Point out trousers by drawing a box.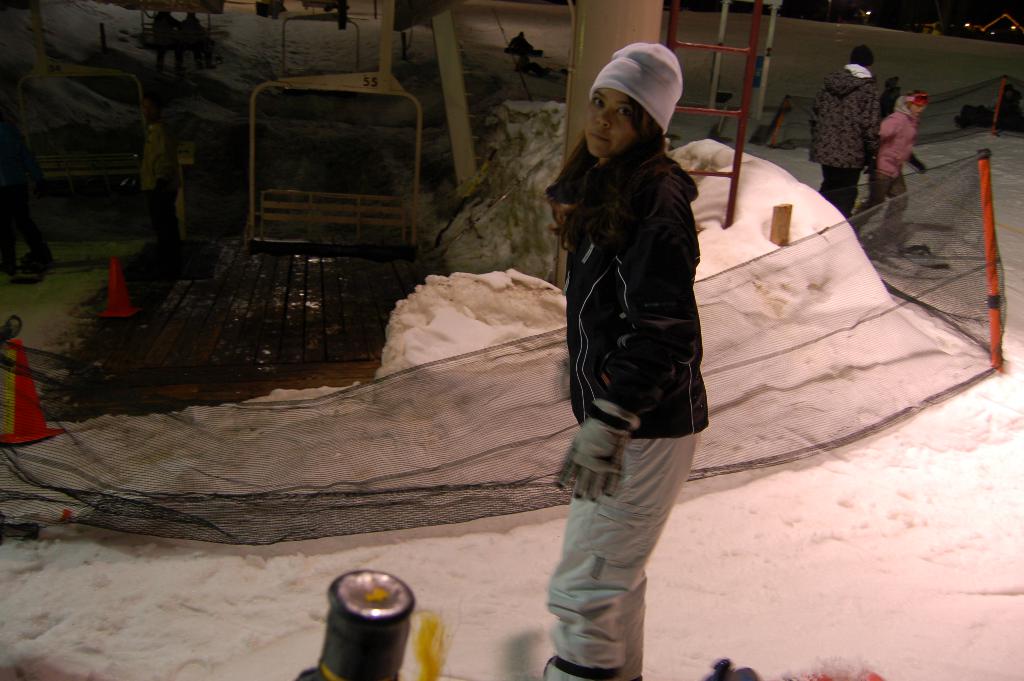
540, 422, 694, 646.
